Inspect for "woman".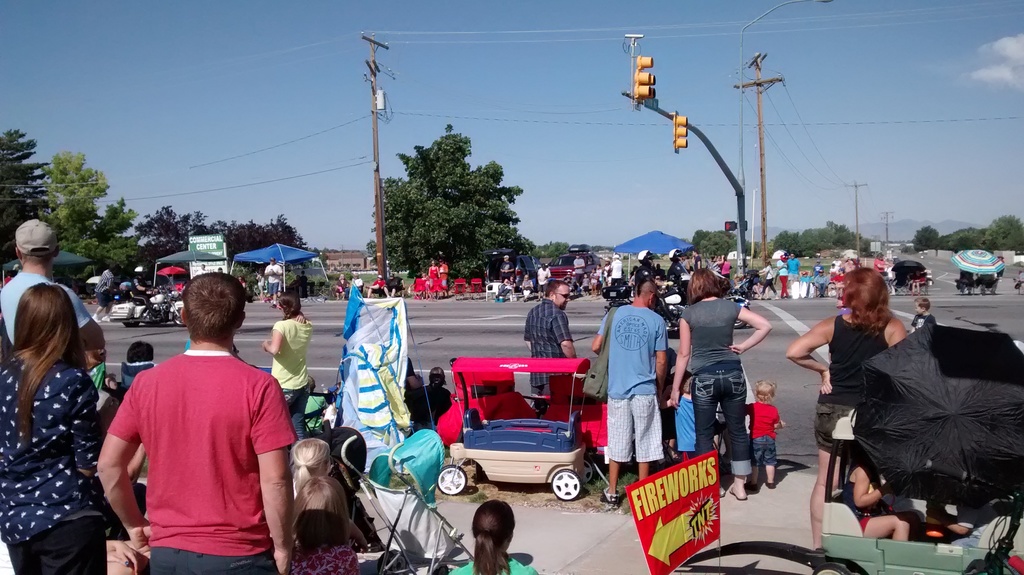
Inspection: 0/282/114/574.
